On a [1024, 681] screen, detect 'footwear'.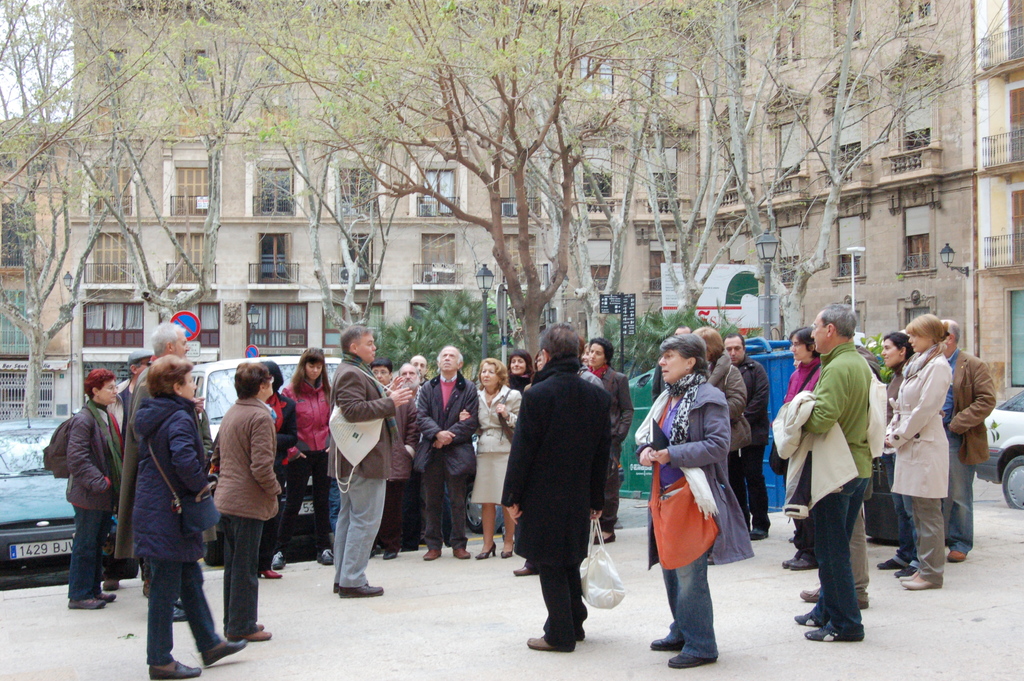
locate(447, 543, 474, 555).
